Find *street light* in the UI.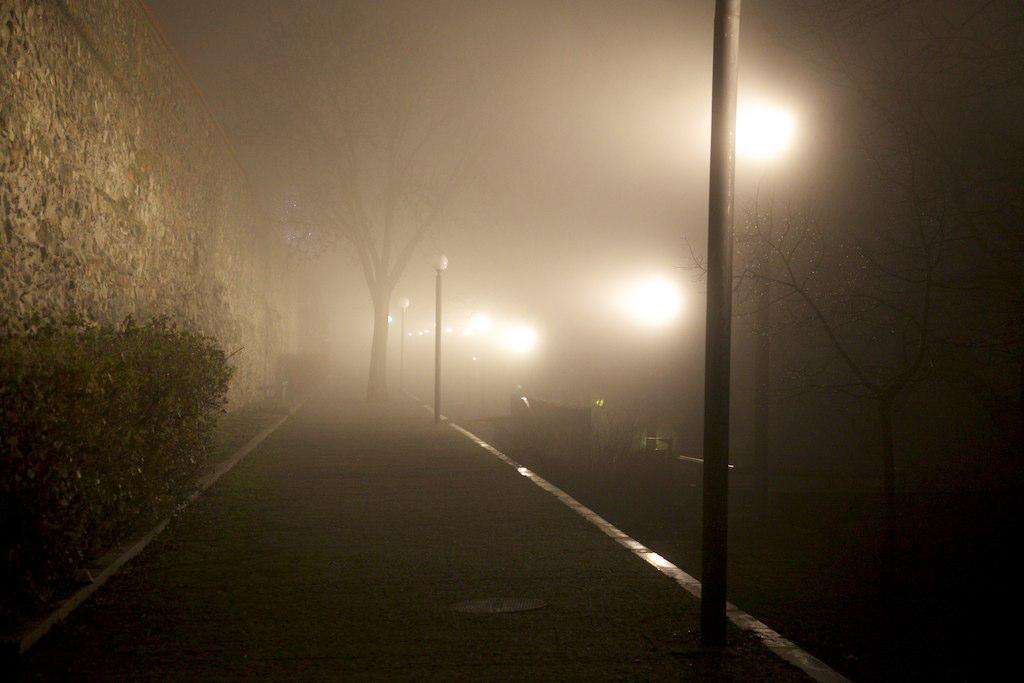
UI element at [x1=614, y1=271, x2=688, y2=457].
